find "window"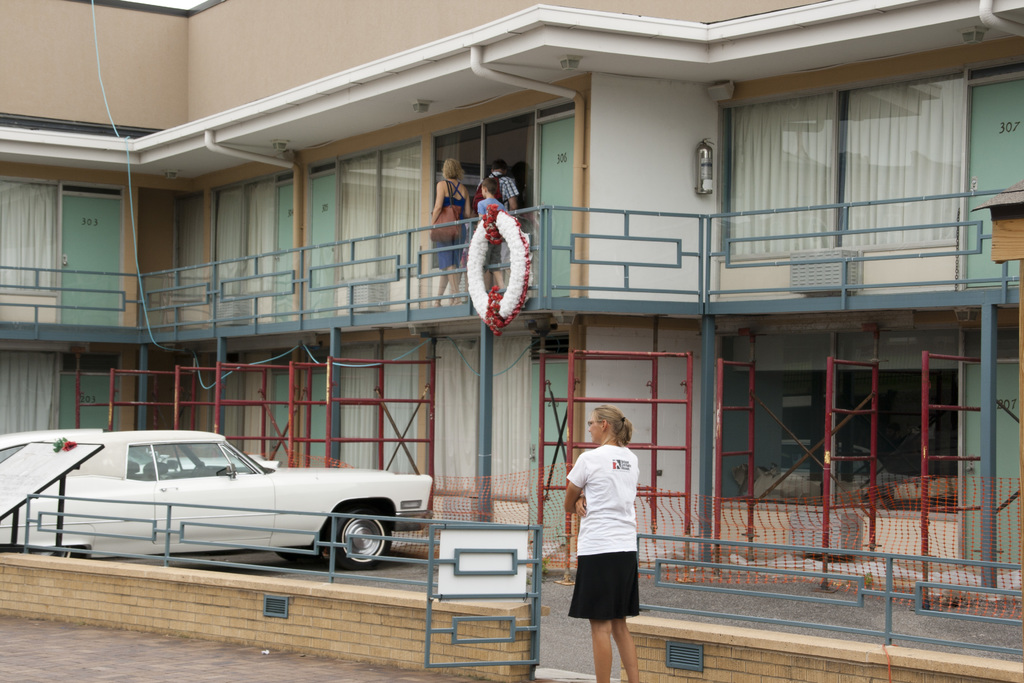
(721,328,830,518)
